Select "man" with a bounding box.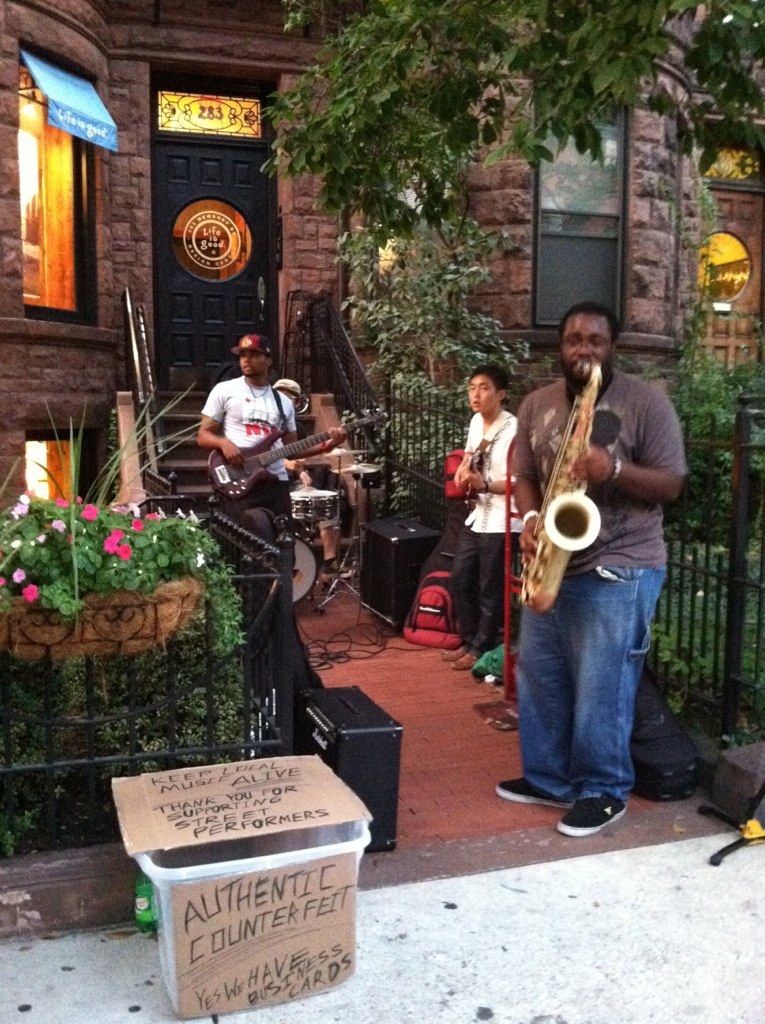
x1=439, y1=356, x2=523, y2=676.
